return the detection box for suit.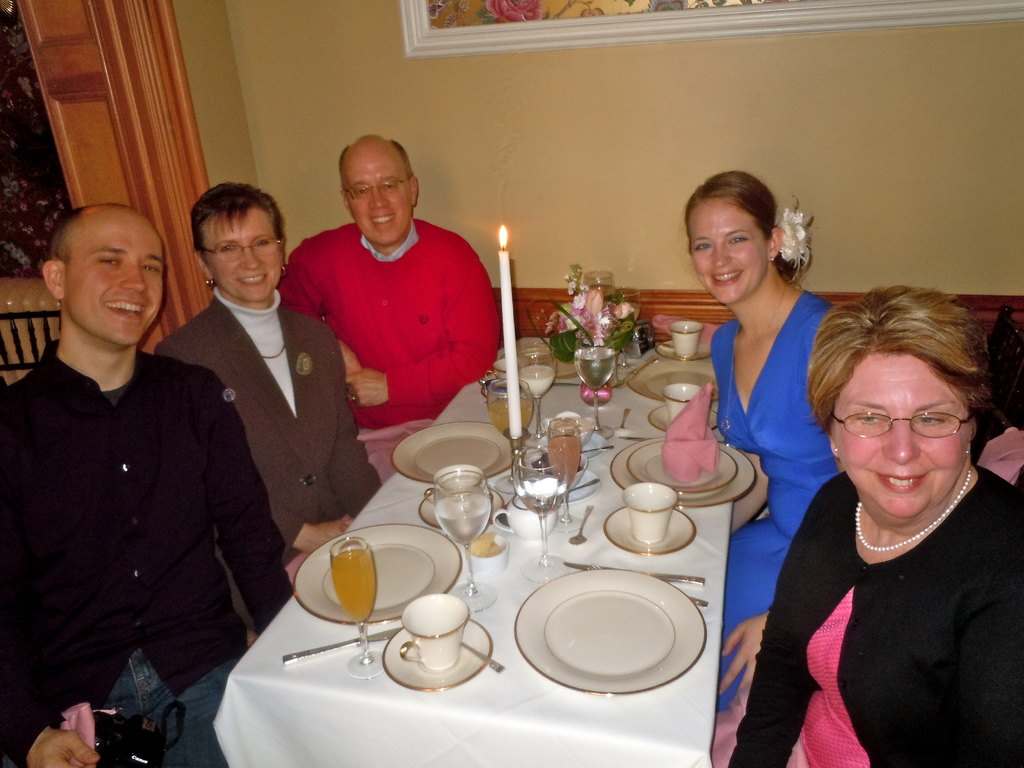
[188,287,374,566].
